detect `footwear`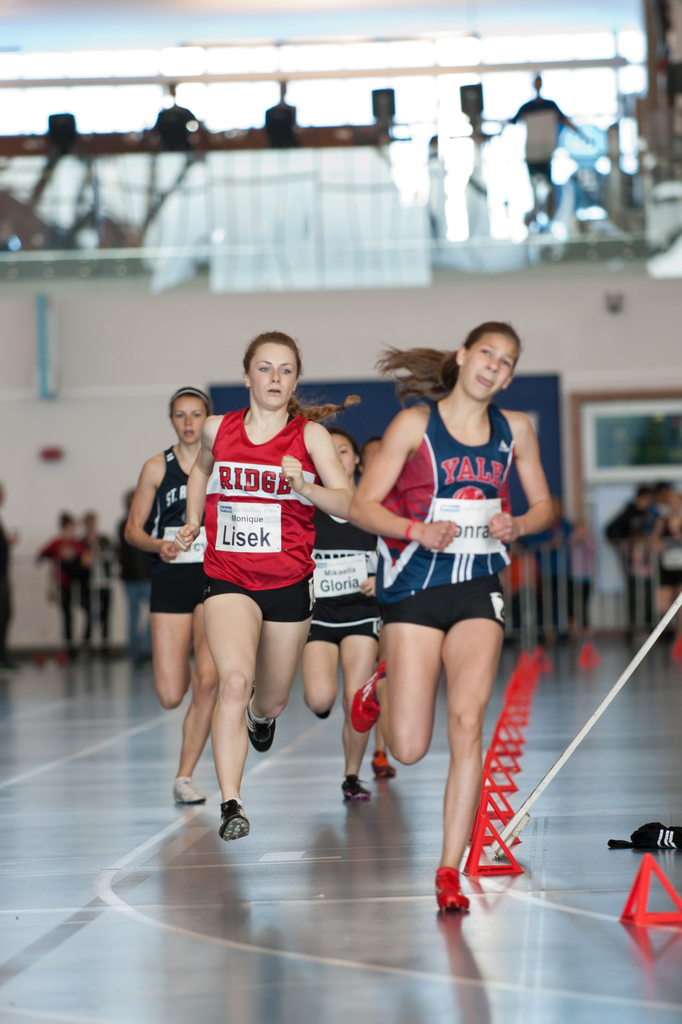
select_region(313, 712, 334, 722)
